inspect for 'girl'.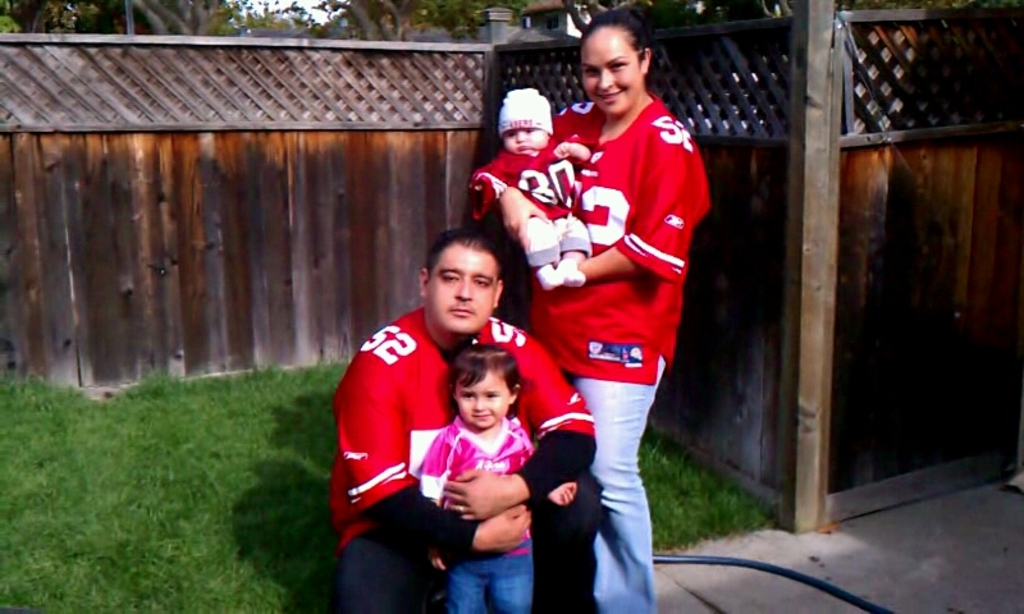
Inspection: Rect(417, 345, 577, 613).
